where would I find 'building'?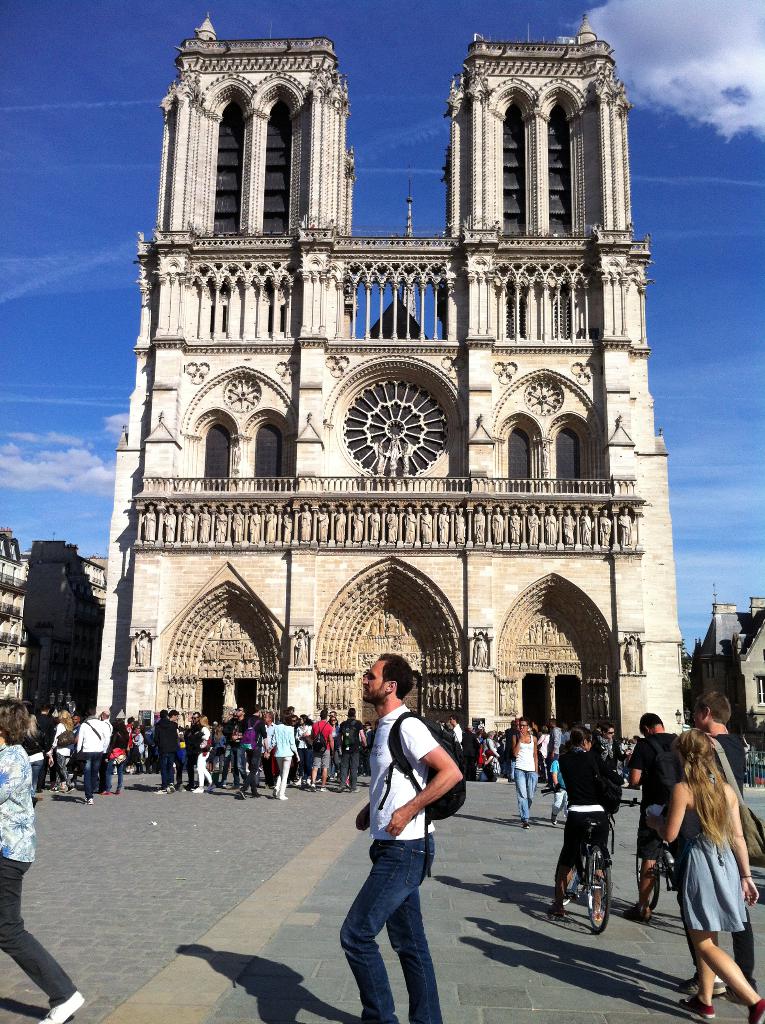
At 0/526/105/727.
